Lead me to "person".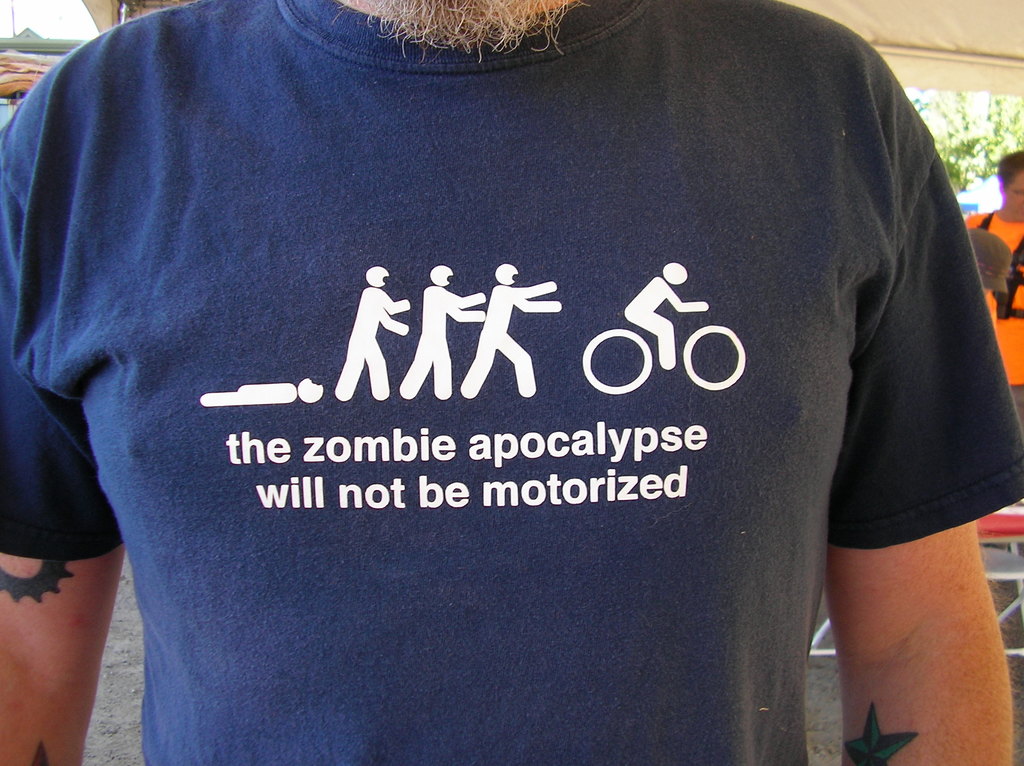
Lead to 966/150/1023/419.
